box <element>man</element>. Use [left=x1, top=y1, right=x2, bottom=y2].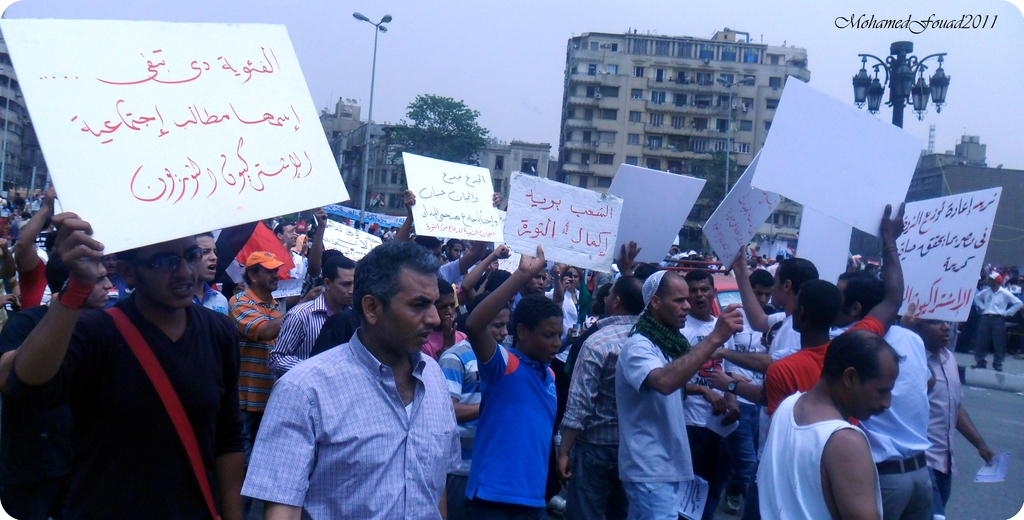
[left=192, top=226, right=229, bottom=316].
